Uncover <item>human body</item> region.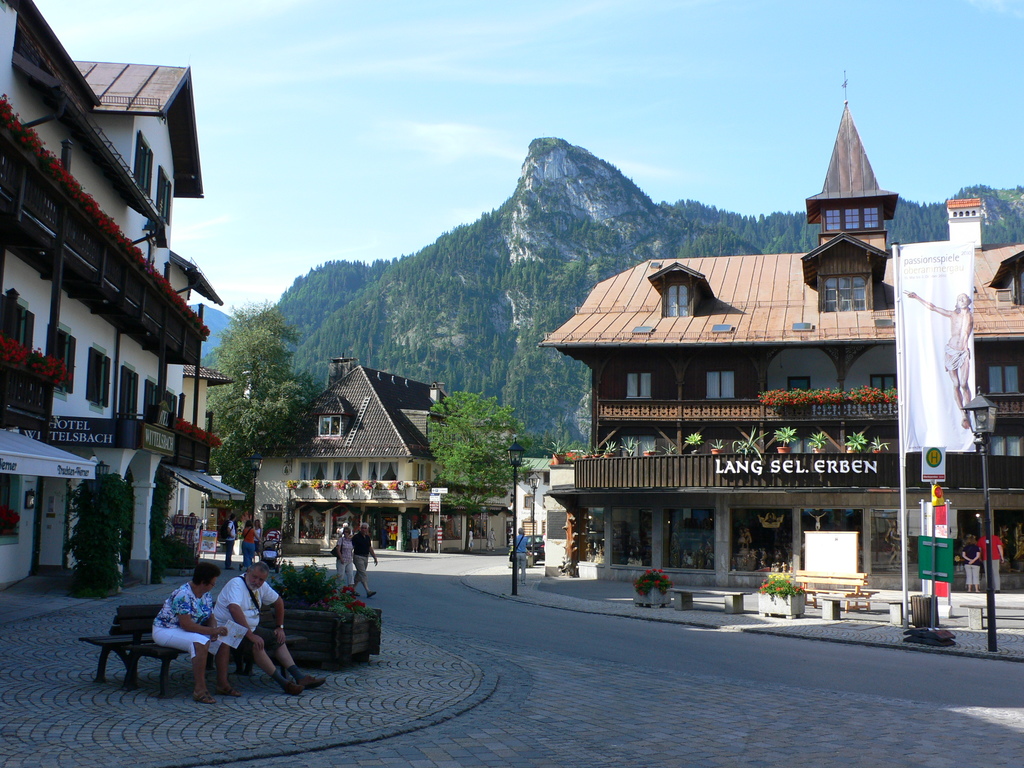
Uncovered: {"left": 216, "top": 573, "right": 324, "bottom": 698}.
